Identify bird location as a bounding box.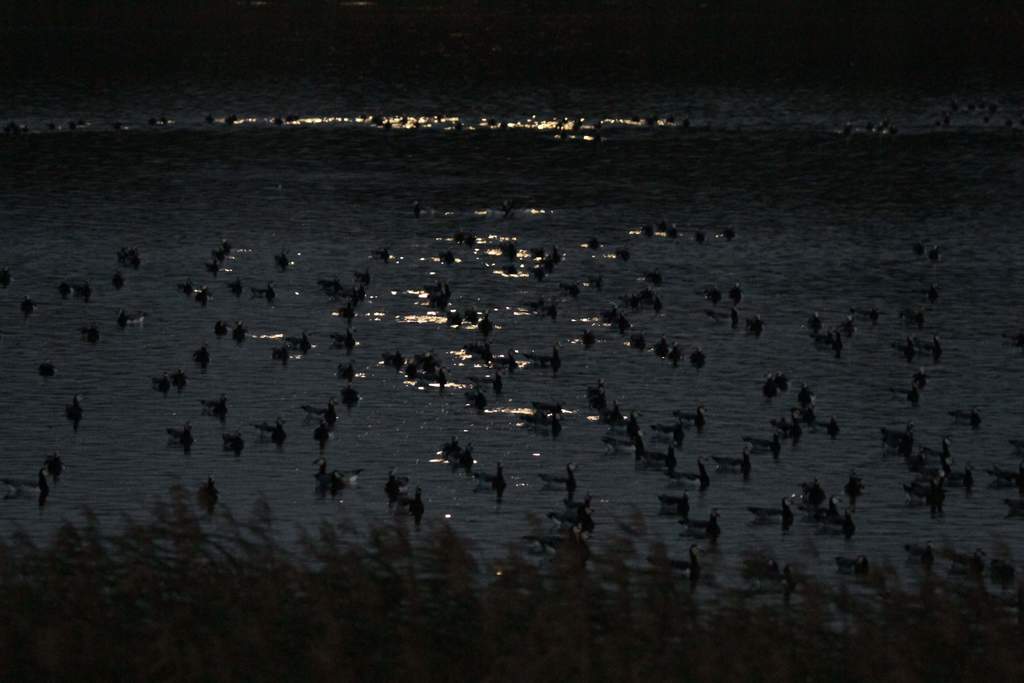
BBox(295, 397, 335, 436).
